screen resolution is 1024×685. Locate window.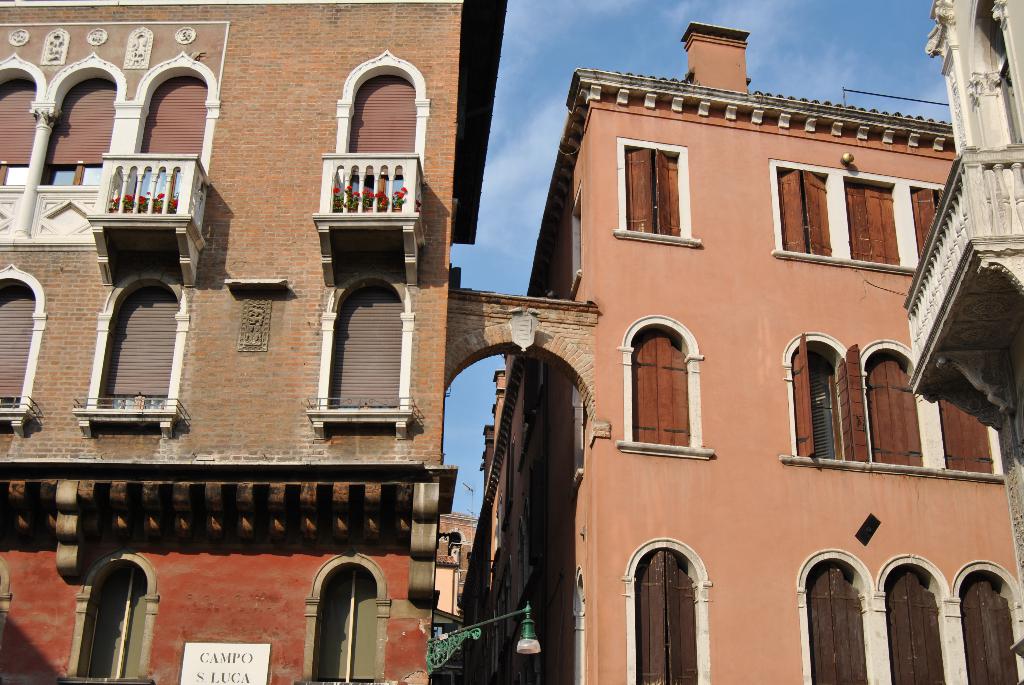
rect(28, 50, 124, 243).
